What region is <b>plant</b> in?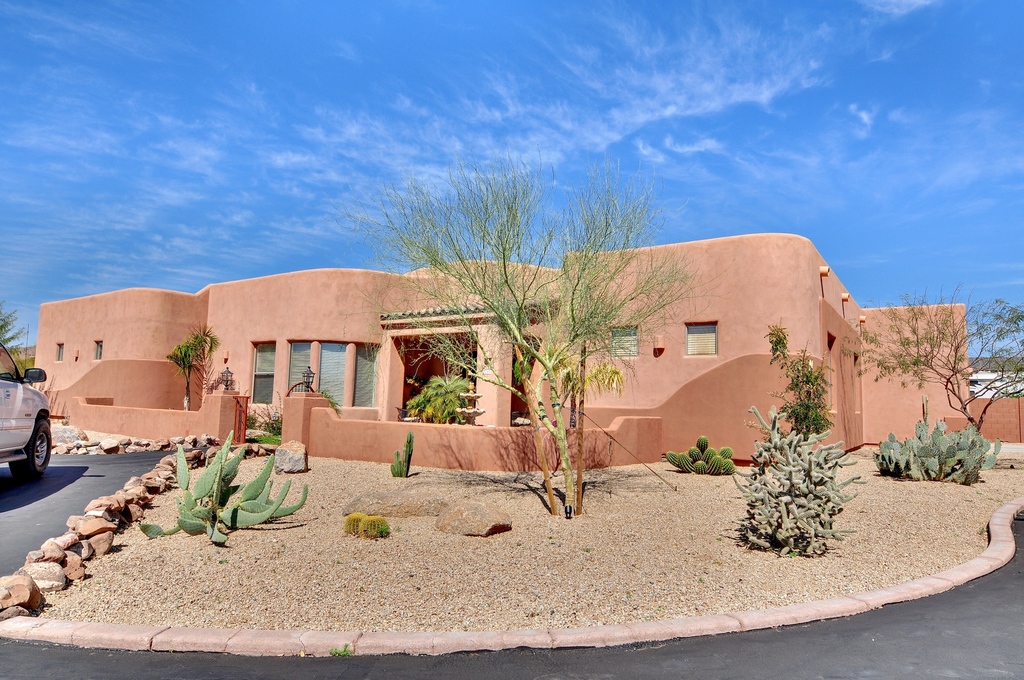
[328,634,357,655].
